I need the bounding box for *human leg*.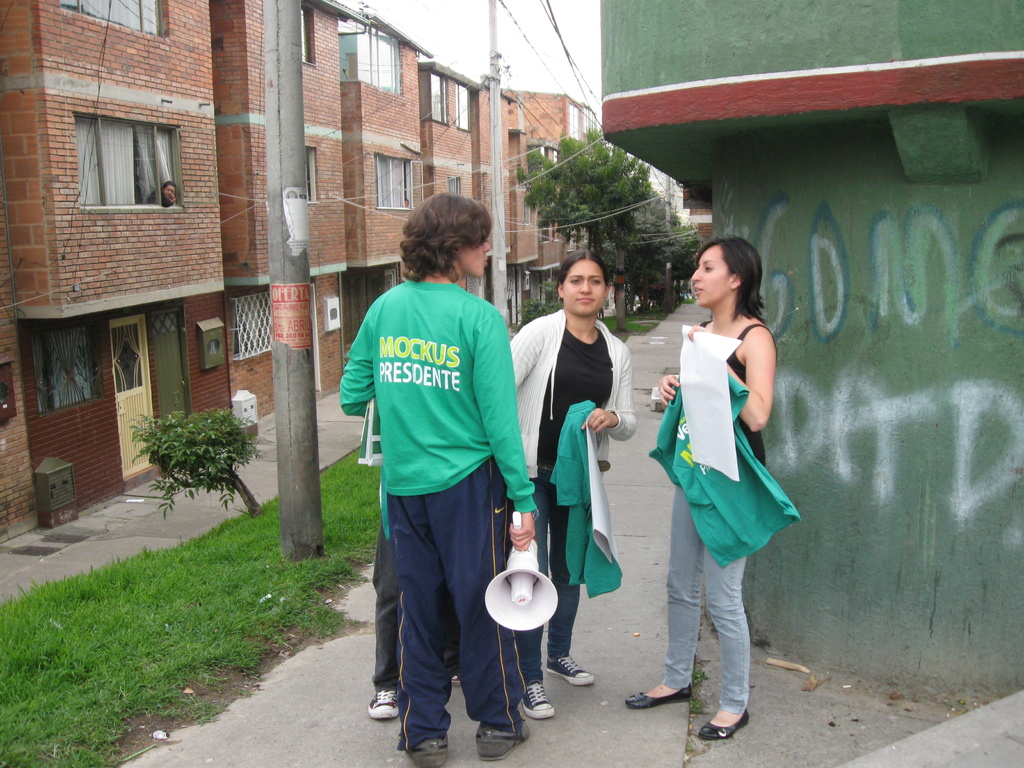
Here it is: box(427, 457, 506, 758).
